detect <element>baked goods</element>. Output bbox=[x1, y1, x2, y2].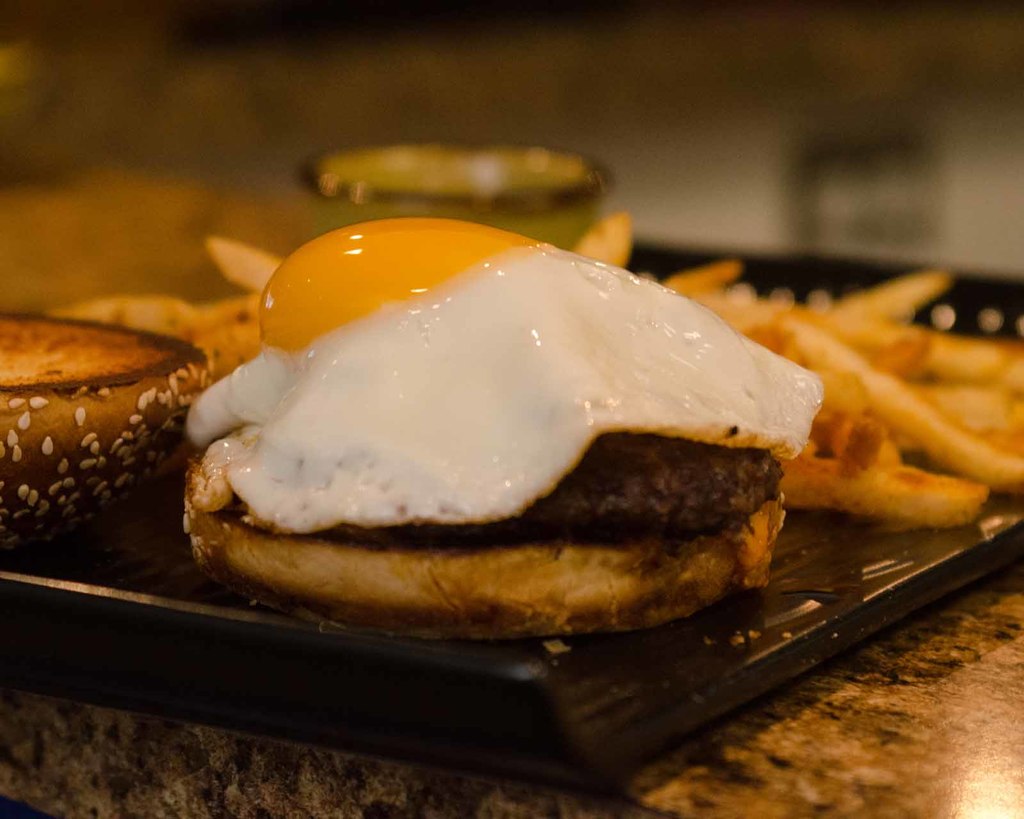
bbox=[0, 306, 215, 560].
